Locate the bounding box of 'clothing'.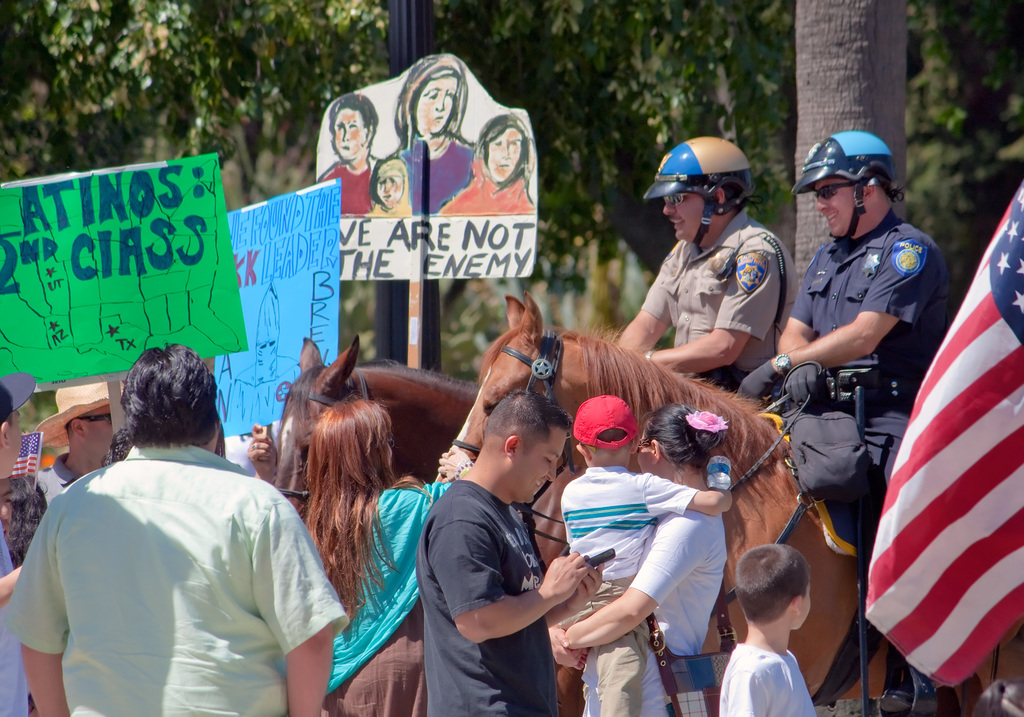
Bounding box: [30, 449, 78, 508].
